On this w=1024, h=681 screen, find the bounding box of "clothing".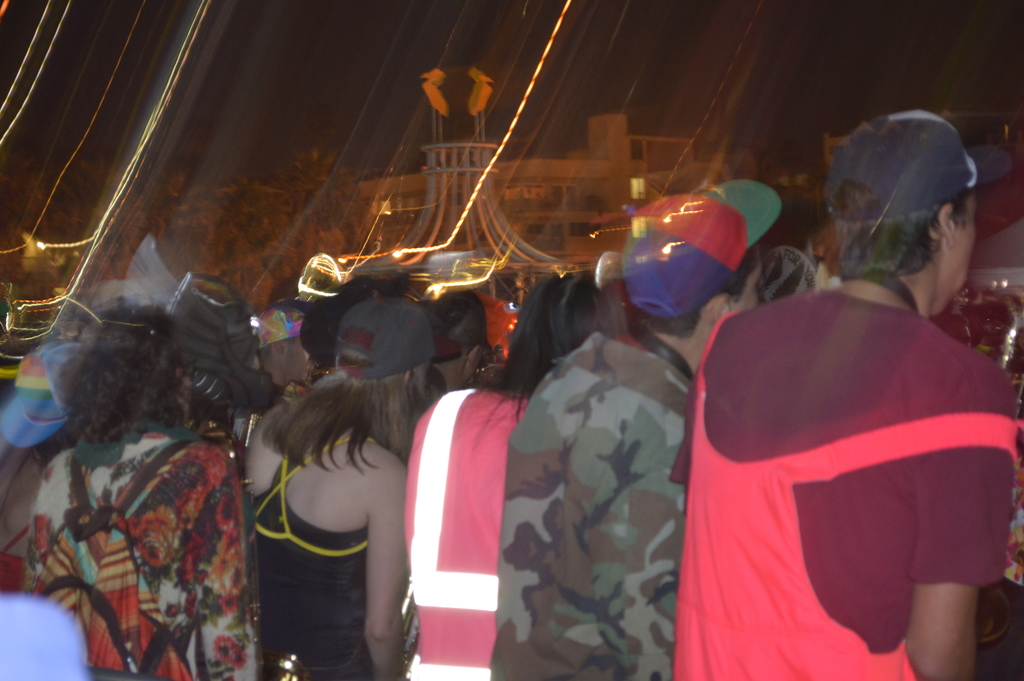
Bounding box: bbox(691, 250, 1015, 657).
